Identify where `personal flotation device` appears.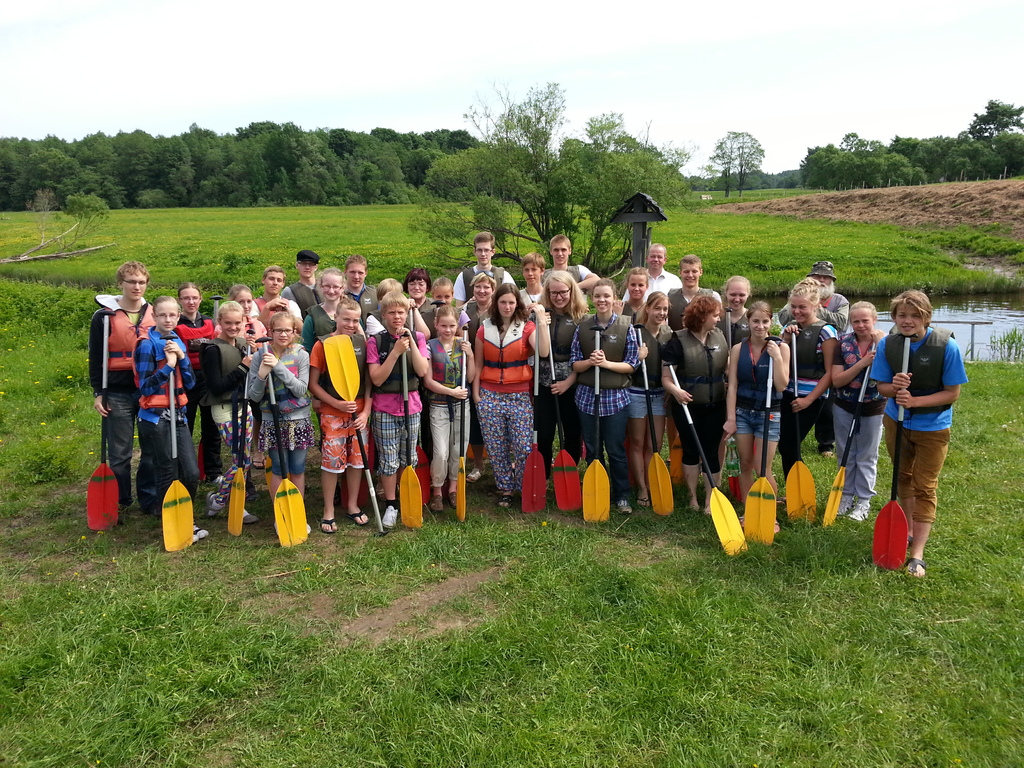
Appears at locate(831, 322, 900, 403).
